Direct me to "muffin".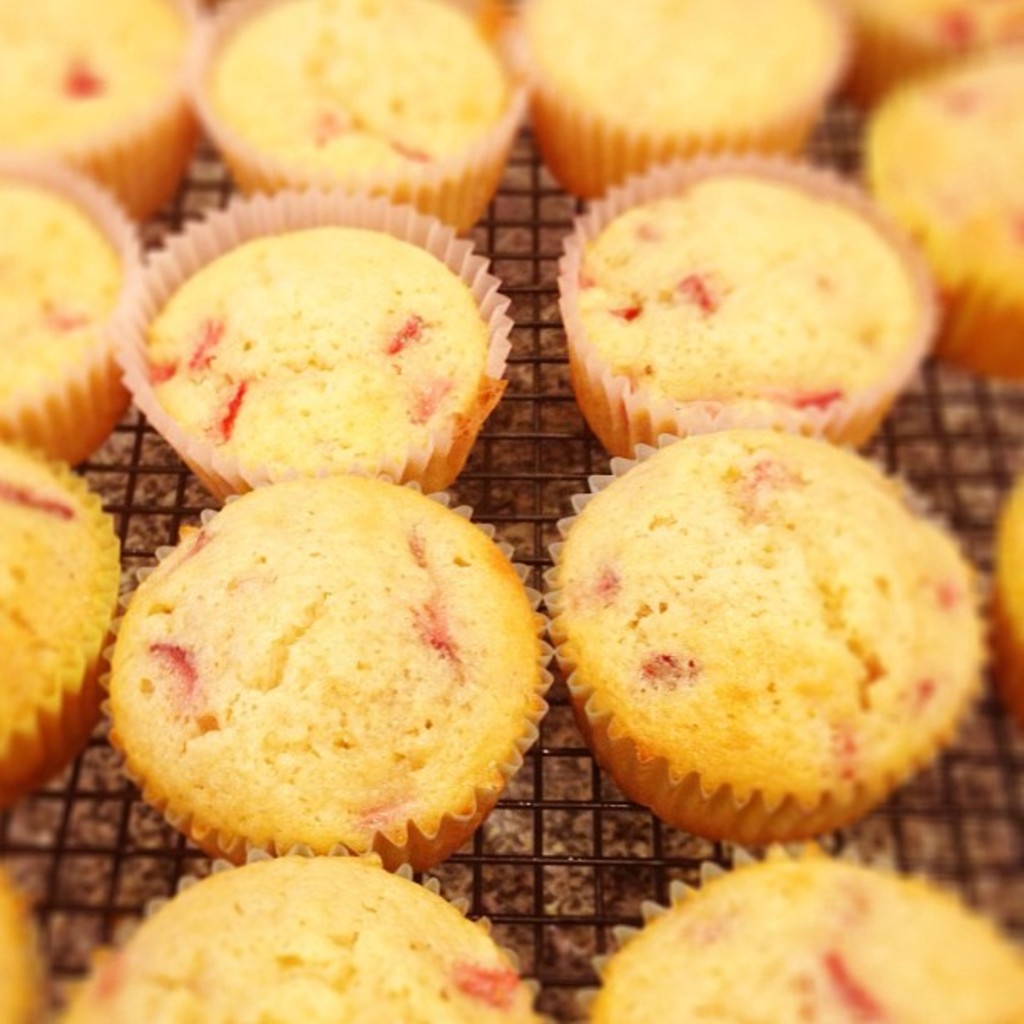
Direction: box=[827, 0, 1019, 87].
